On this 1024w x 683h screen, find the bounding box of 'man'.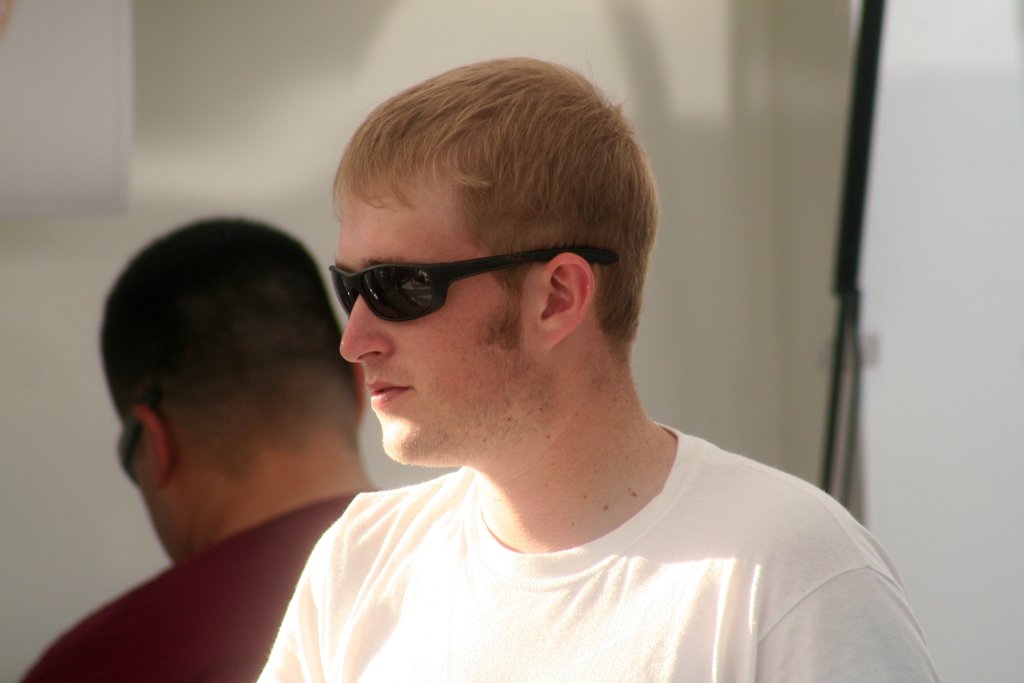
Bounding box: 250, 56, 940, 682.
